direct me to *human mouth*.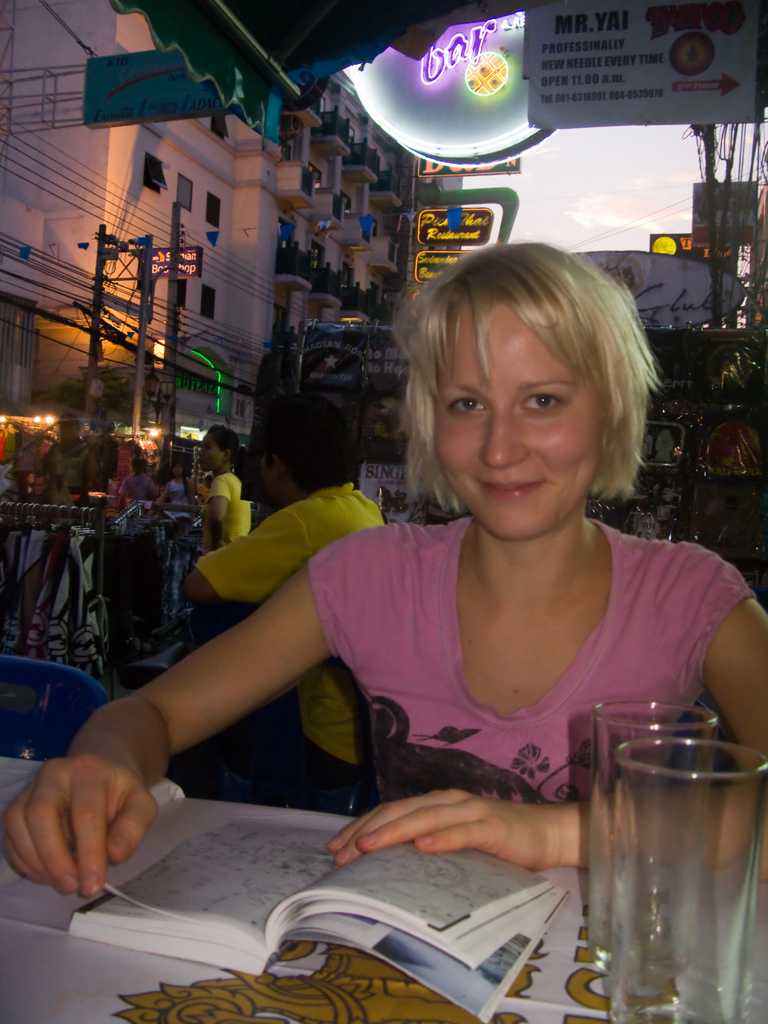
Direction: select_region(474, 481, 543, 500).
